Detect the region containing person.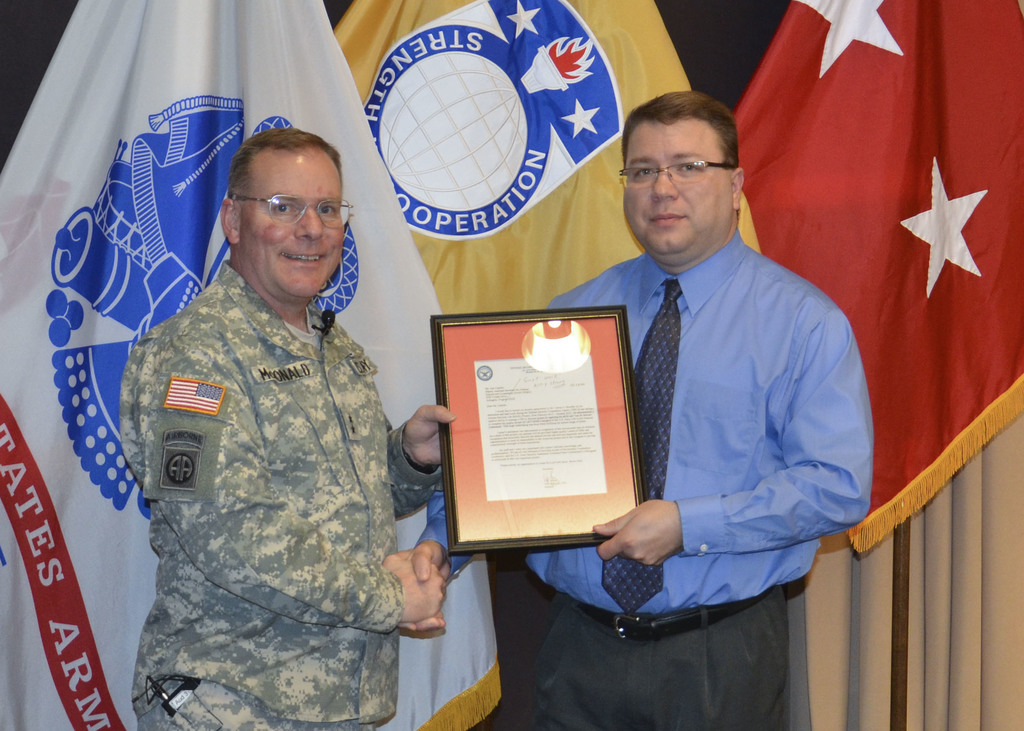
l=118, t=124, r=456, b=730.
